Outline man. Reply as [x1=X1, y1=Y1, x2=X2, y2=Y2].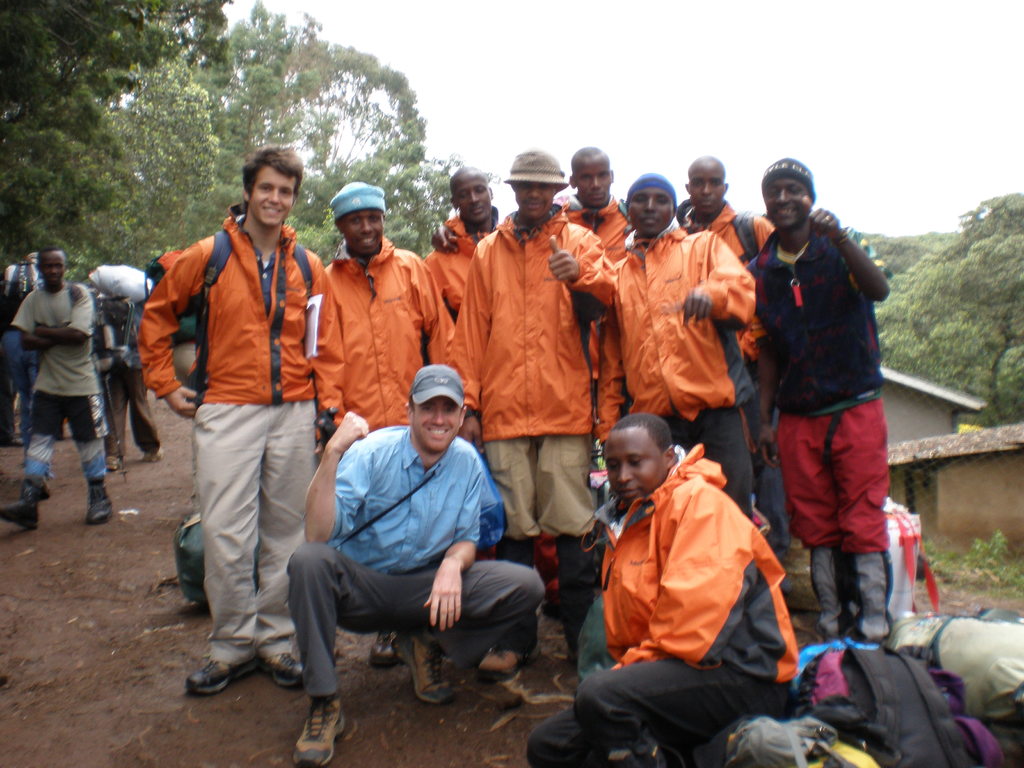
[x1=724, y1=156, x2=899, y2=653].
